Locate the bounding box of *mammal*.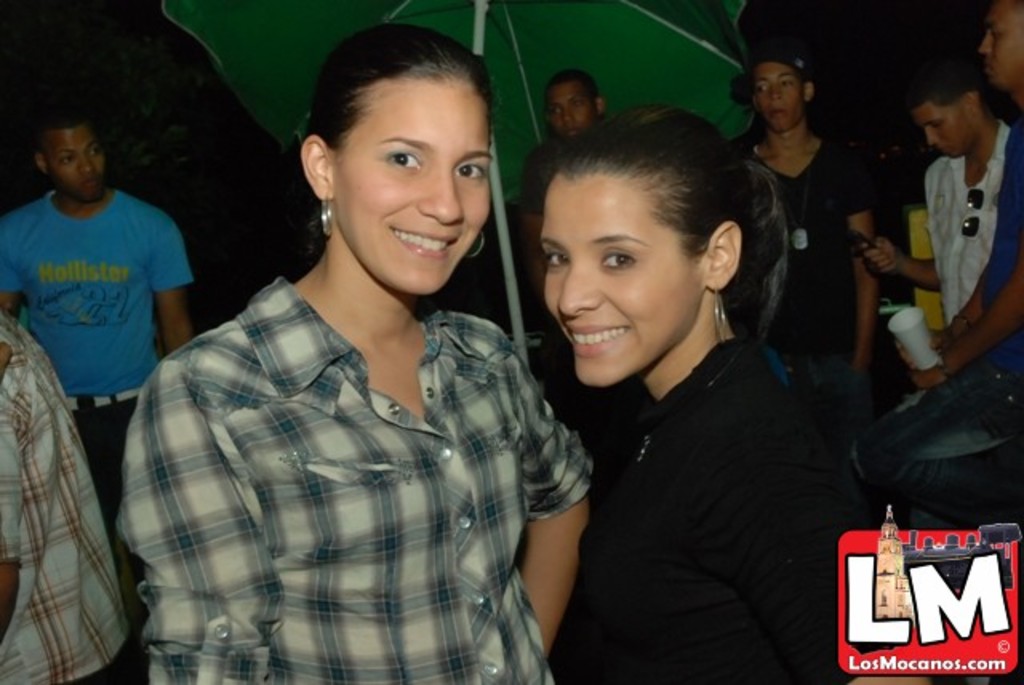
Bounding box: 0:296:138:683.
